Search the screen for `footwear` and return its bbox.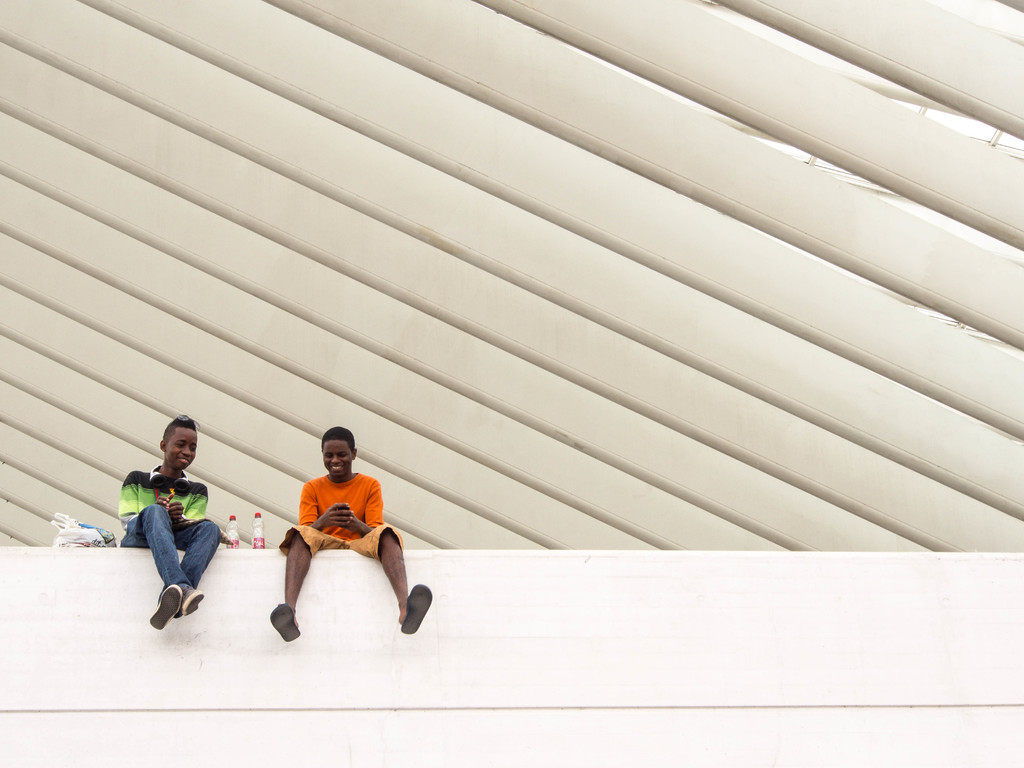
Found: select_region(268, 603, 303, 643).
